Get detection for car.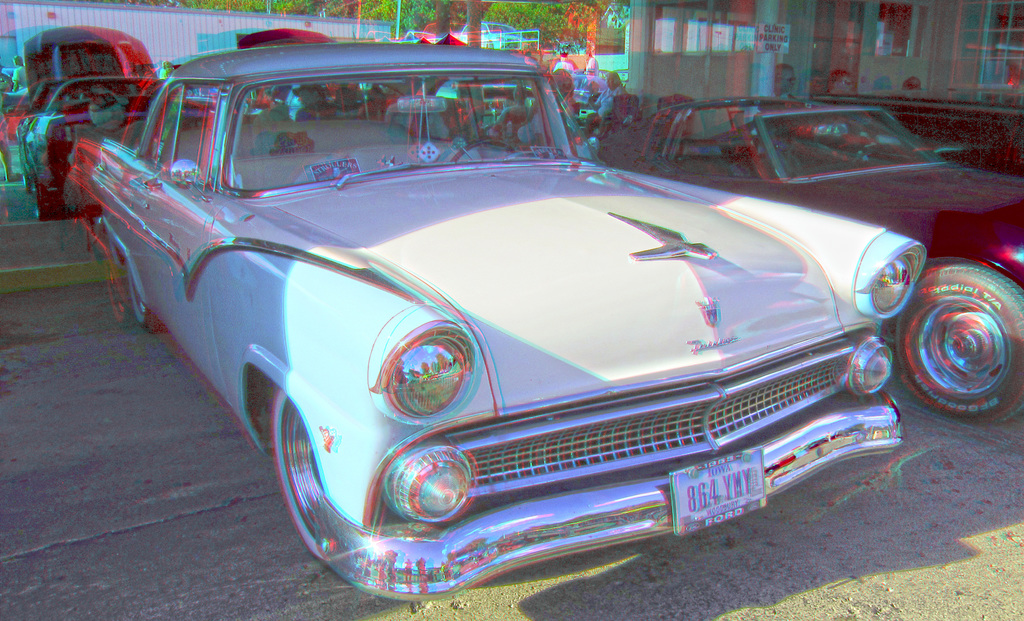
Detection: 602:101:1023:427.
